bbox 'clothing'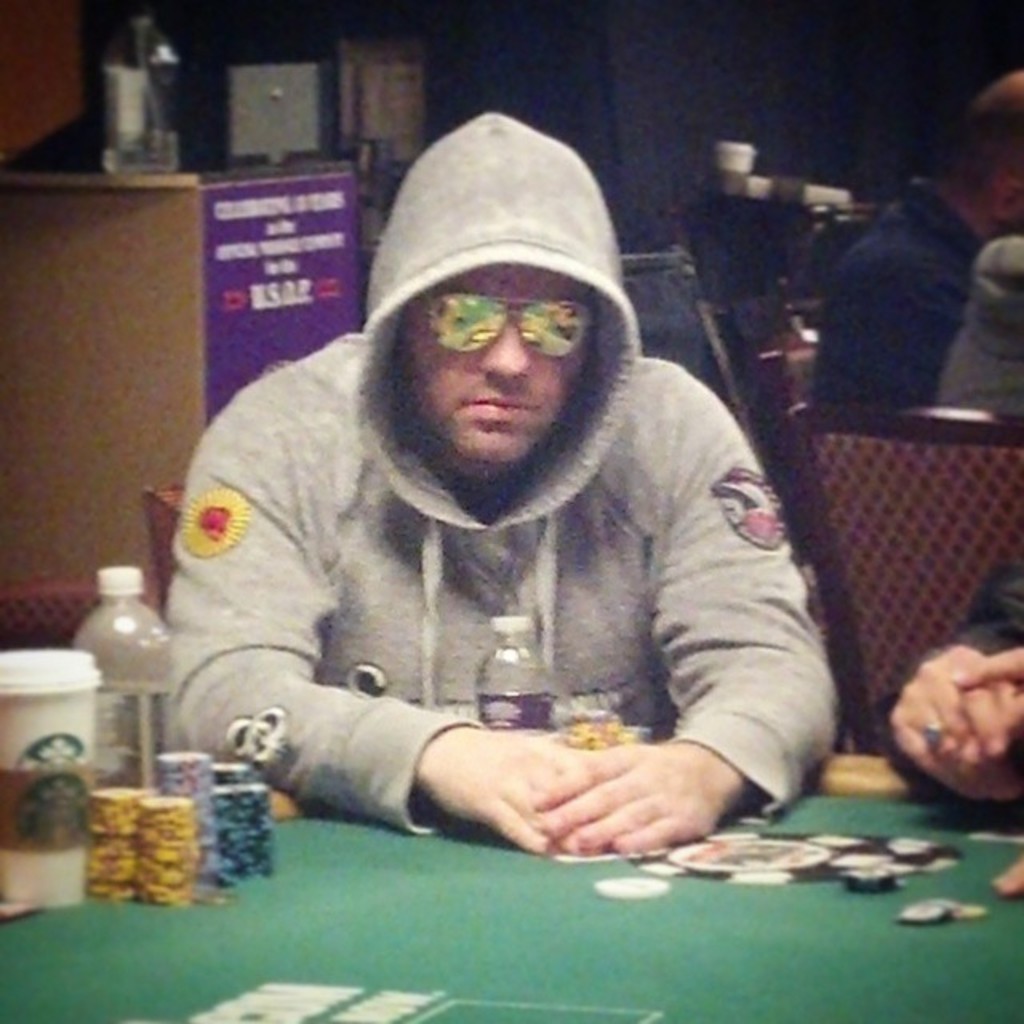
rect(816, 186, 987, 408)
